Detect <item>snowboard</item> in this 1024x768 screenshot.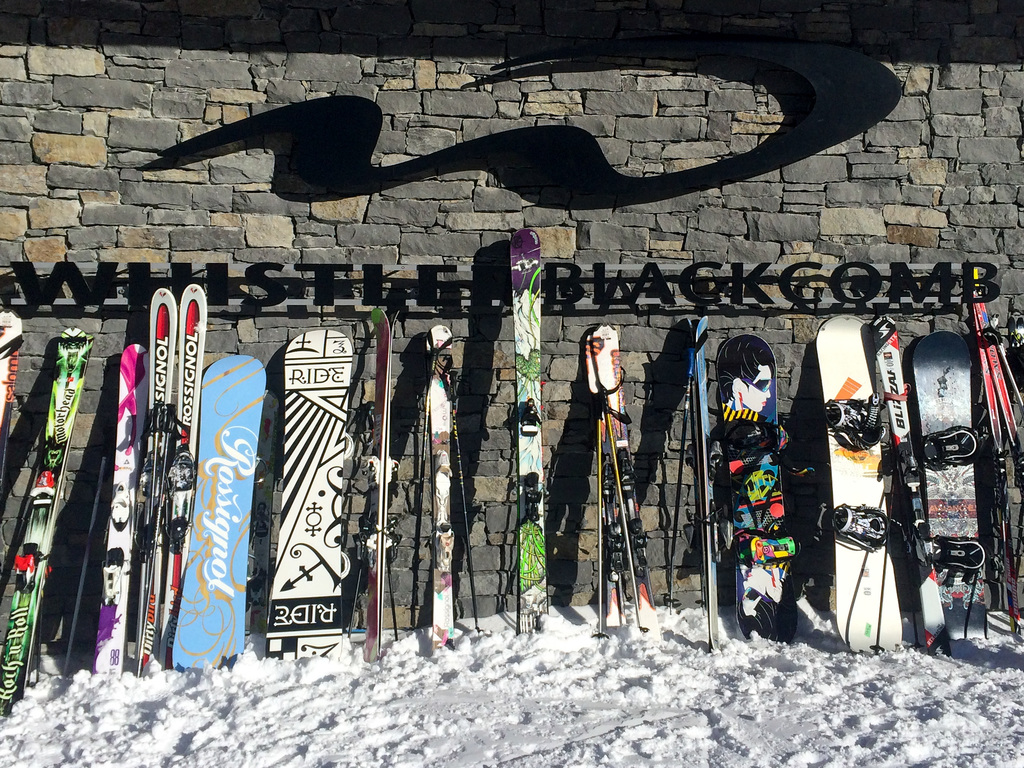
Detection: crop(427, 324, 456, 653).
